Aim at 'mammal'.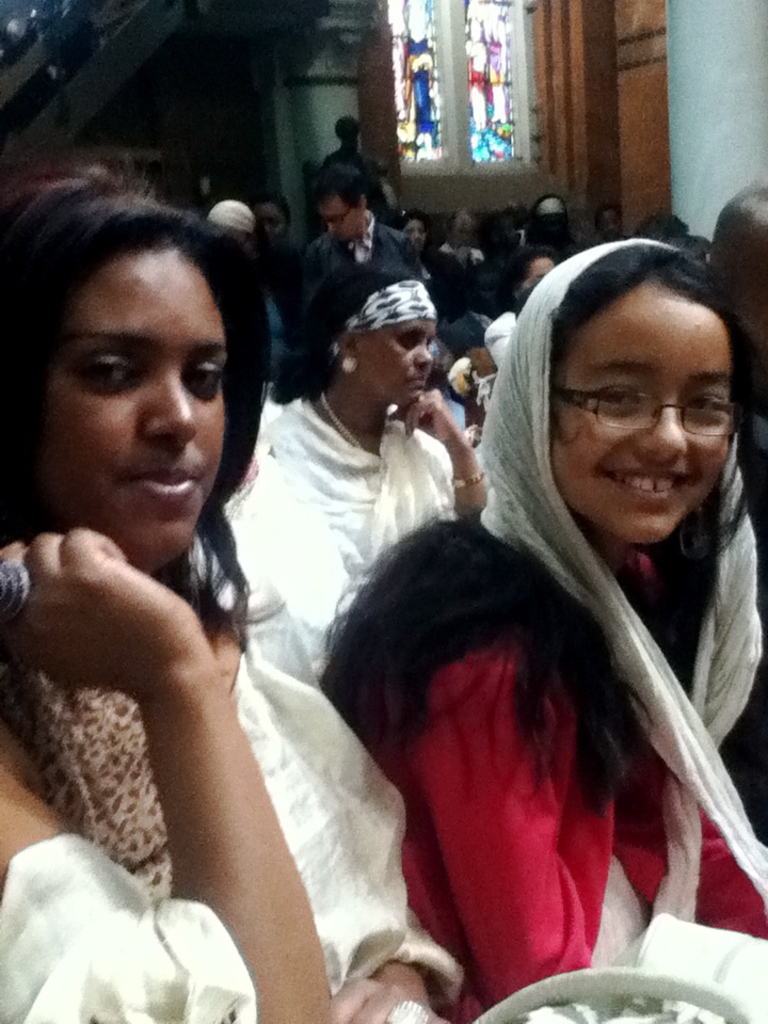
Aimed at locate(318, 236, 751, 1023).
